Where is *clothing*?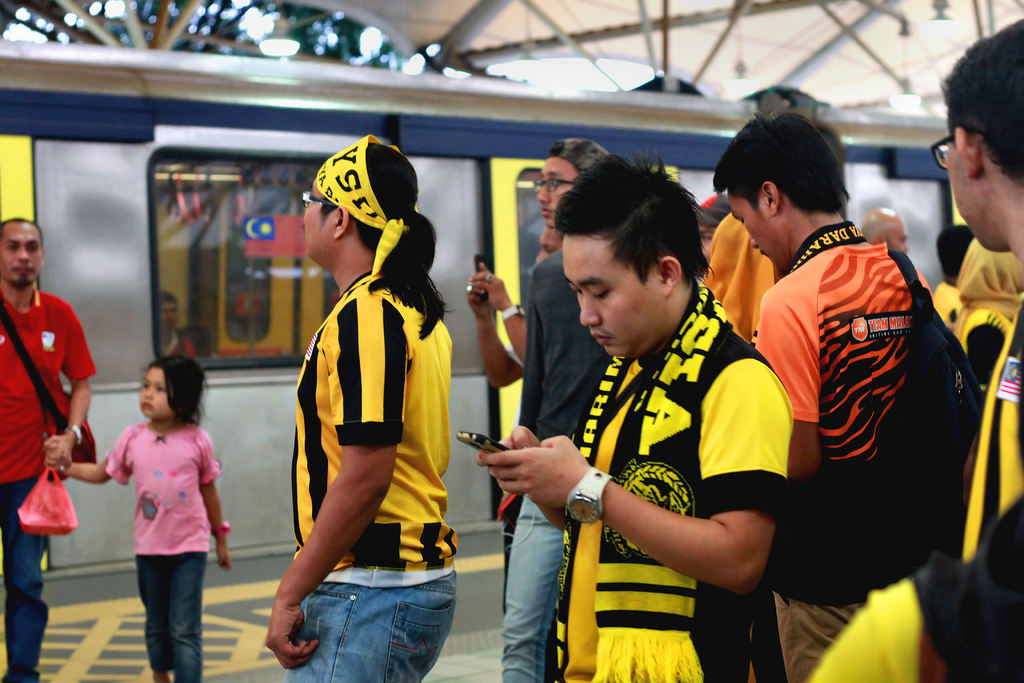
{"x1": 107, "y1": 422, "x2": 223, "y2": 569}.
